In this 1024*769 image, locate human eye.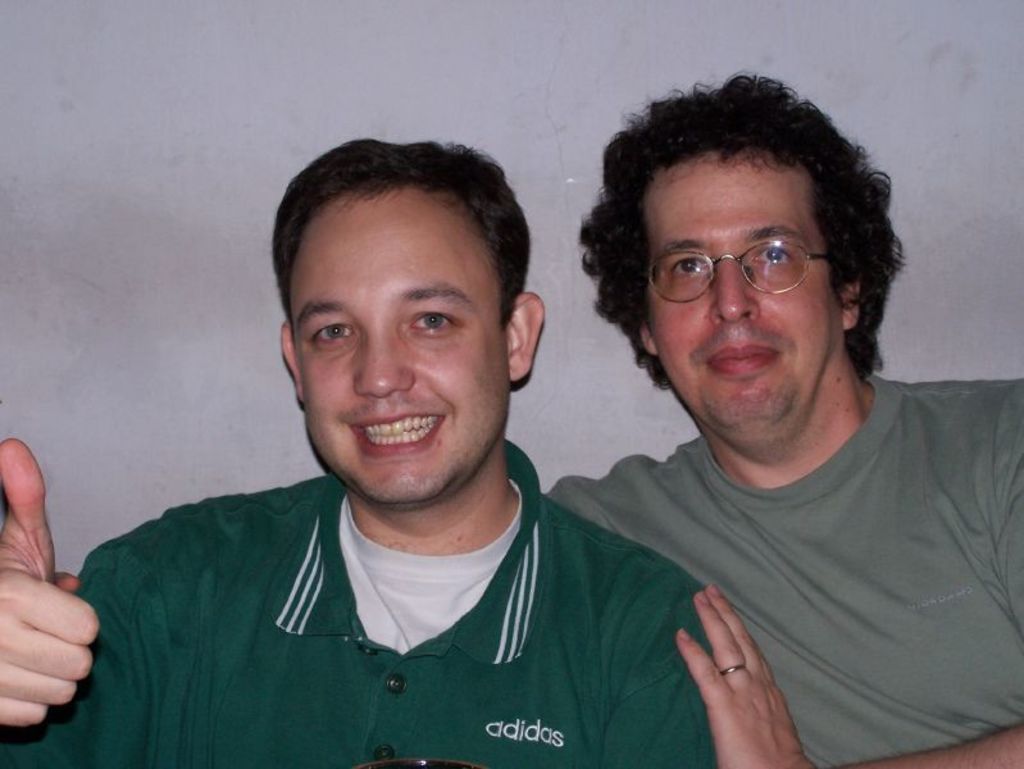
Bounding box: bbox=[751, 236, 792, 272].
